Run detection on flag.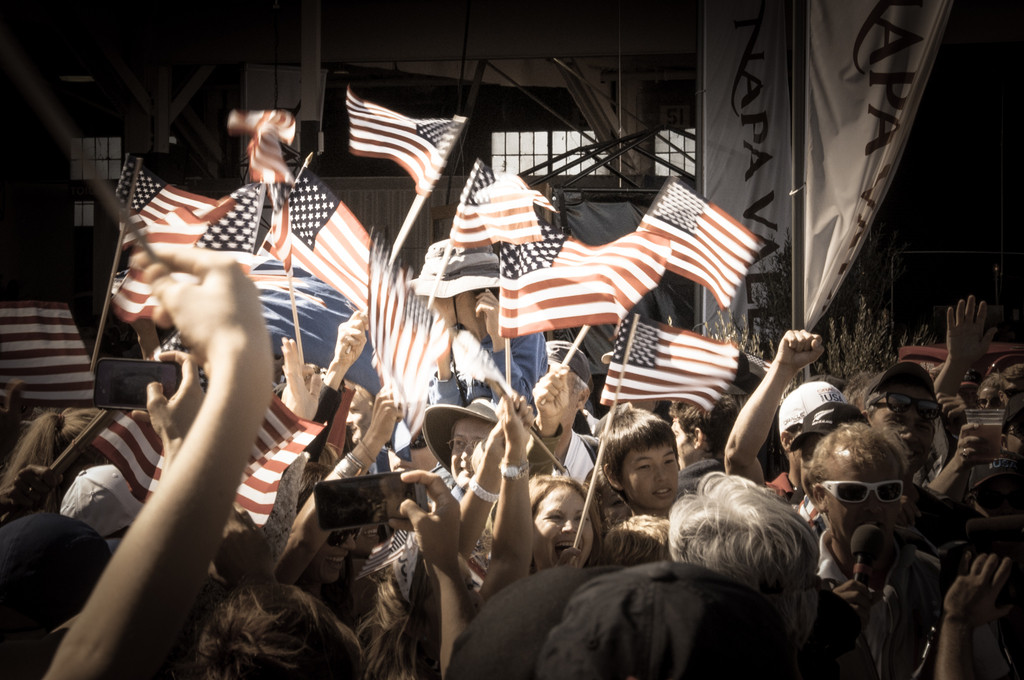
Result: BBox(368, 230, 462, 423).
